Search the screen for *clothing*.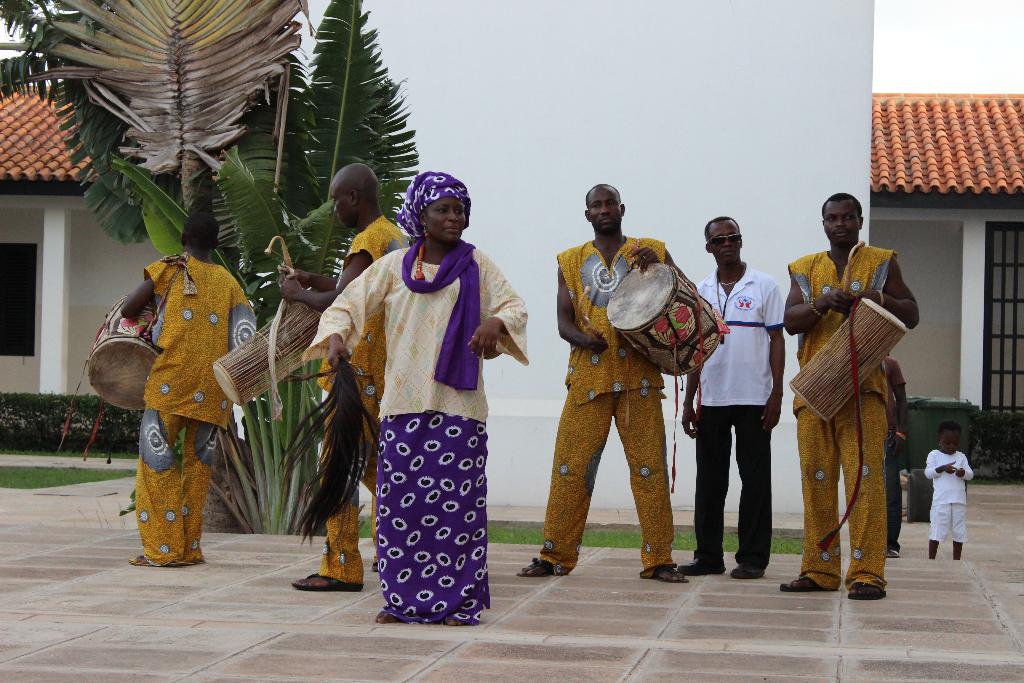
Found at rect(308, 217, 416, 601).
